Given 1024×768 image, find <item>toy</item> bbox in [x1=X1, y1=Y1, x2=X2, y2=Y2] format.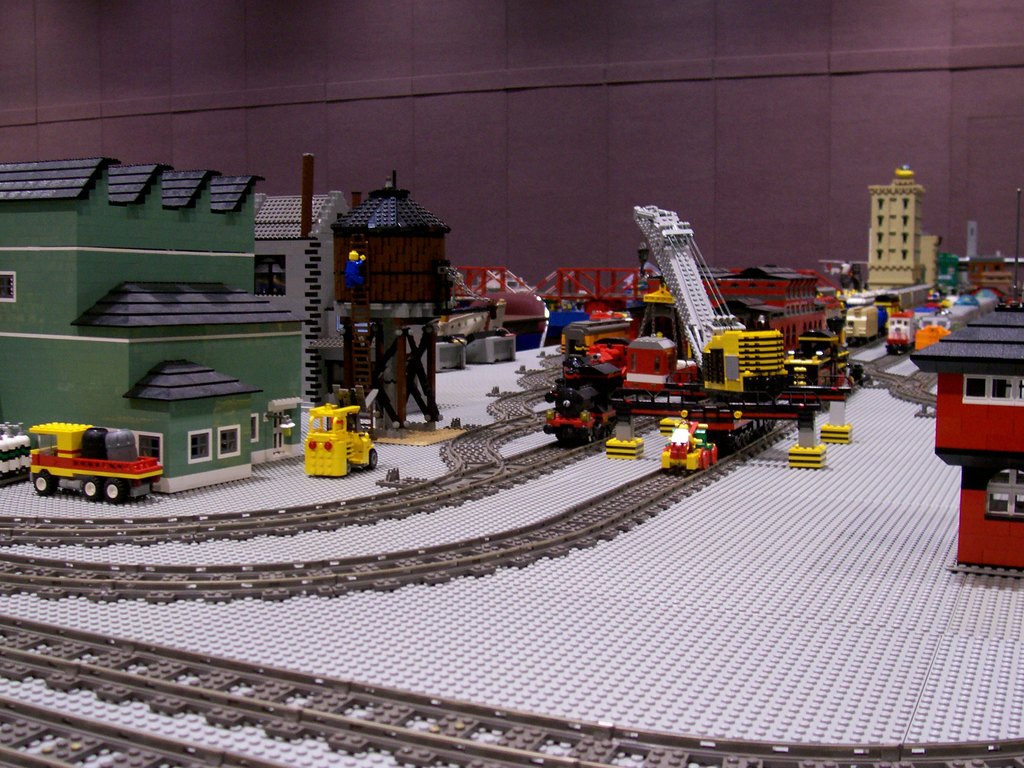
[x1=289, y1=383, x2=367, y2=472].
